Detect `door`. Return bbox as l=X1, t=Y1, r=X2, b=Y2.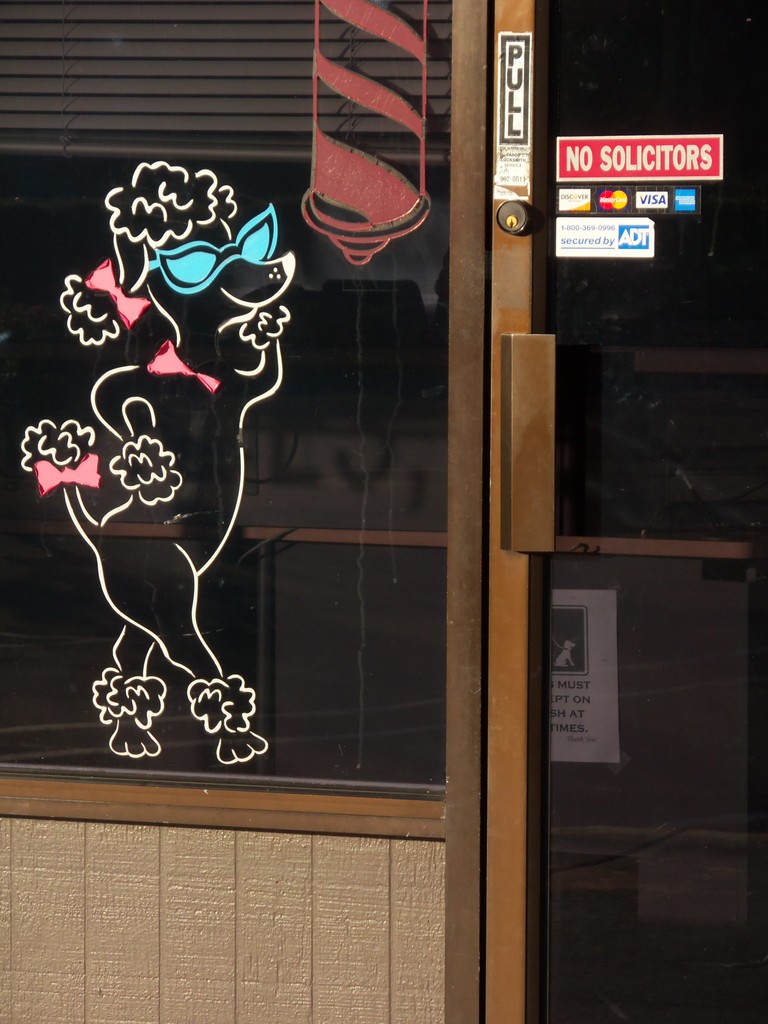
l=485, t=0, r=767, b=1023.
